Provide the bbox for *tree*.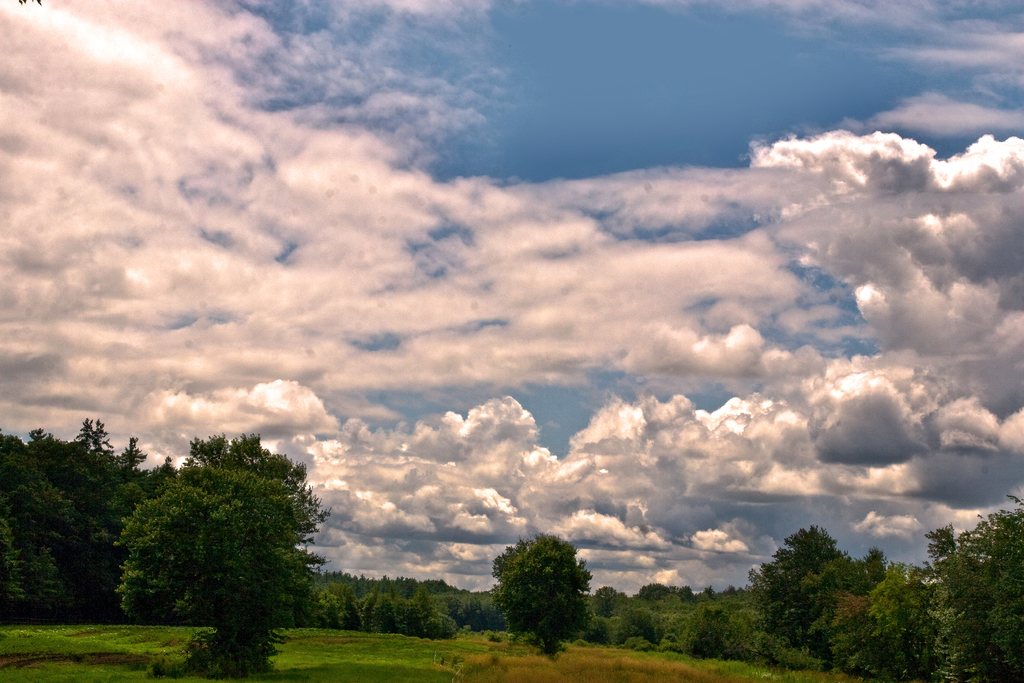
left=832, top=565, right=941, bottom=682.
